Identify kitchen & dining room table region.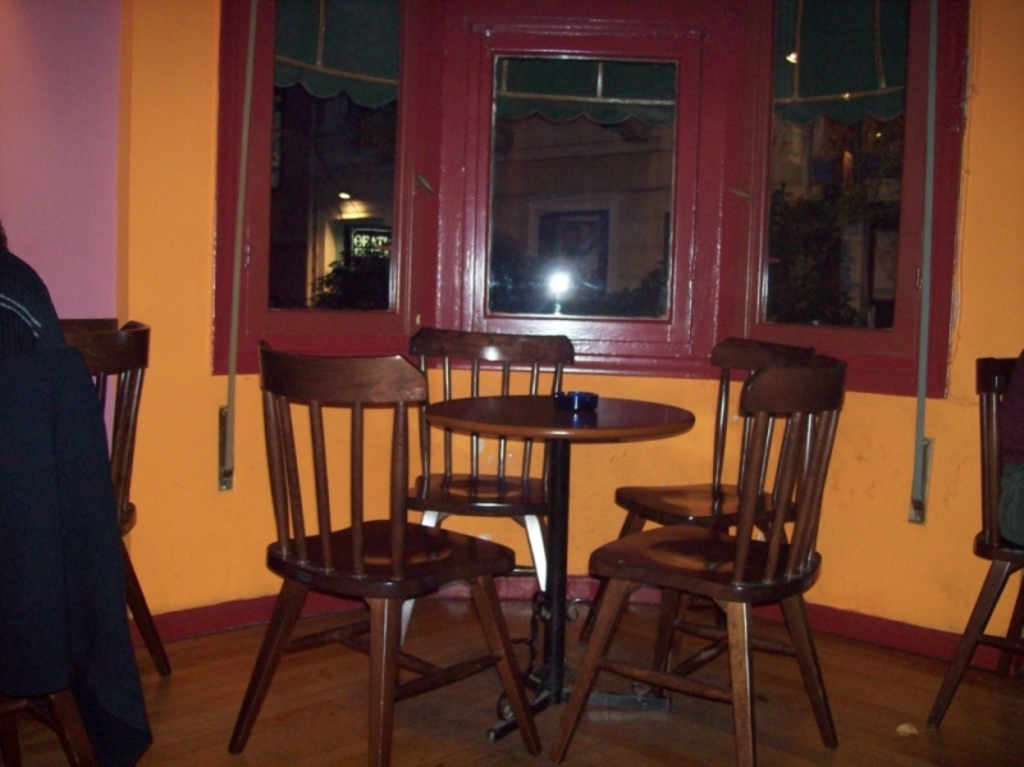
Region: {"left": 424, "top": 391, "right": 698, "bottom": 741}.
